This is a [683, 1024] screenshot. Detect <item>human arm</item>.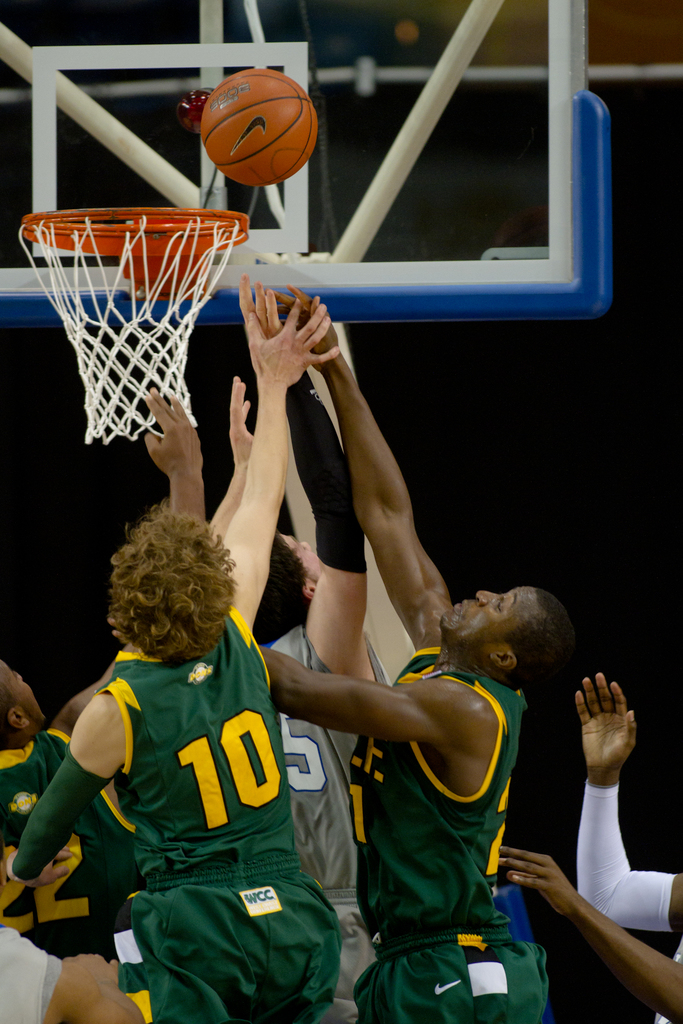
(left=182, top=371, right=268, bottom=552).
